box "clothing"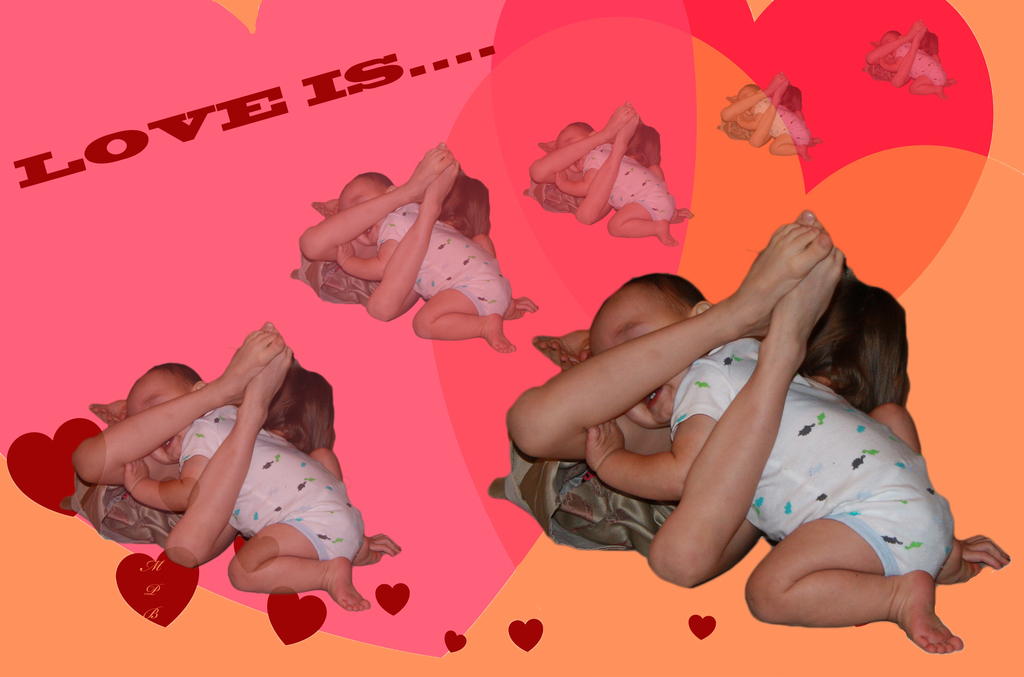
(x1=198, y1=400, x2=358, y2=564)
